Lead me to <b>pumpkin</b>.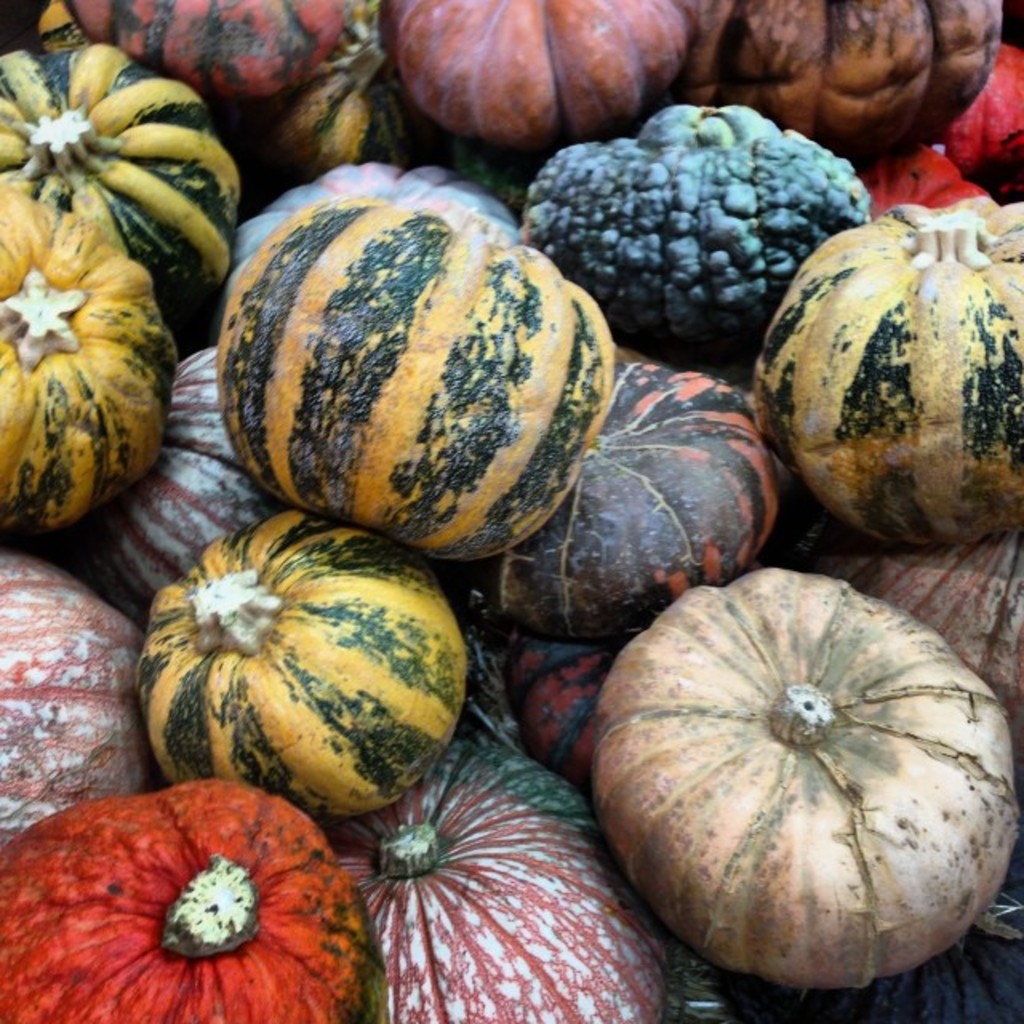
Lead to pyautogui.locateOnScreen(67, 0, 422, 168).
